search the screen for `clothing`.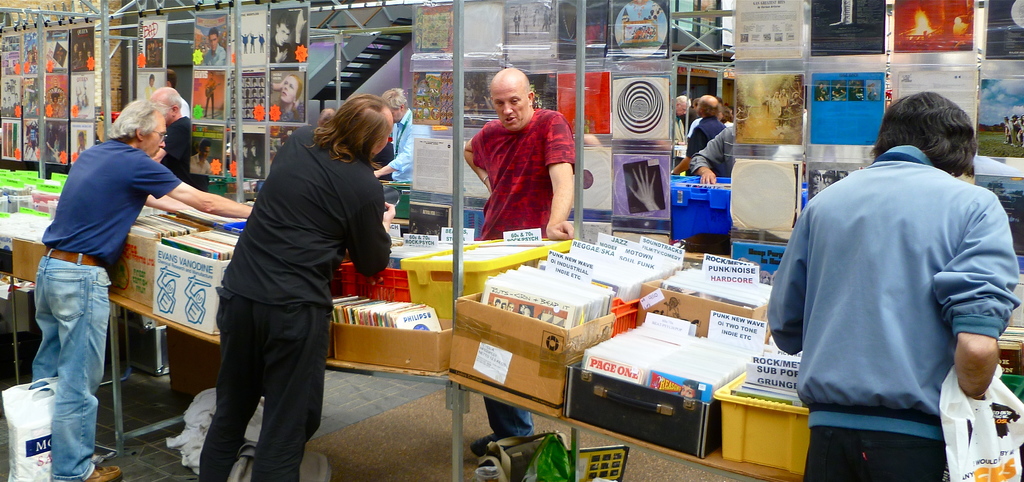
Found at [x1=195, y1=305, x2=325, y2=481].
